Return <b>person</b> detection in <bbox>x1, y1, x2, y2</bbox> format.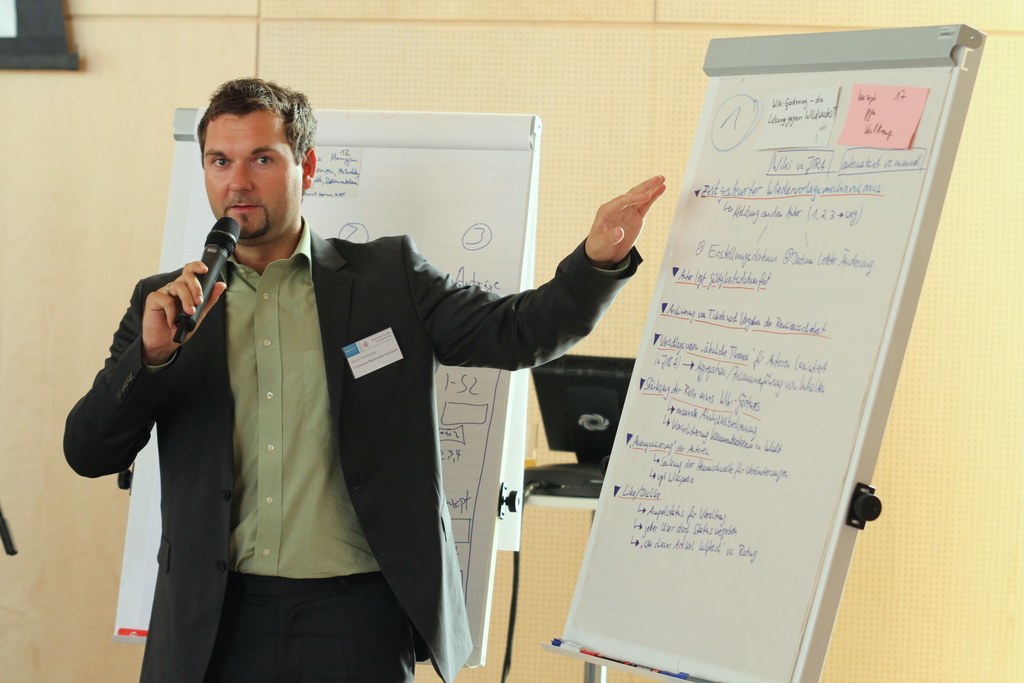
<bbox>65, 78, 664, 682</bbox>.
